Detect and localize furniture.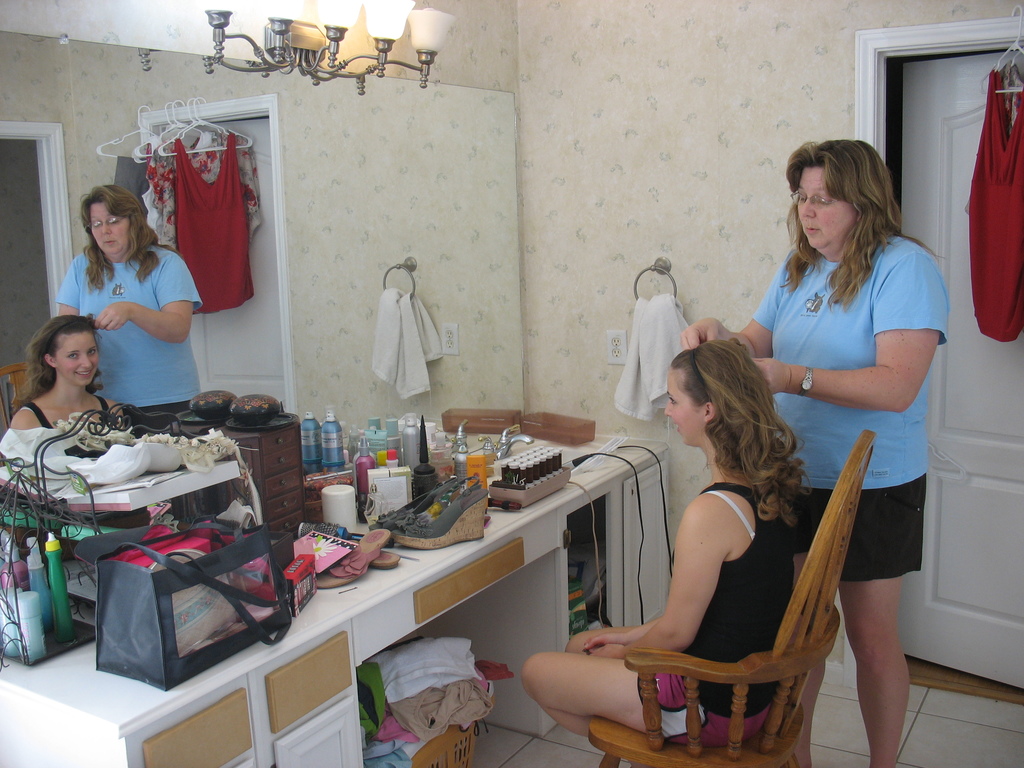
Localized at box(587, 428, 876, 767).
